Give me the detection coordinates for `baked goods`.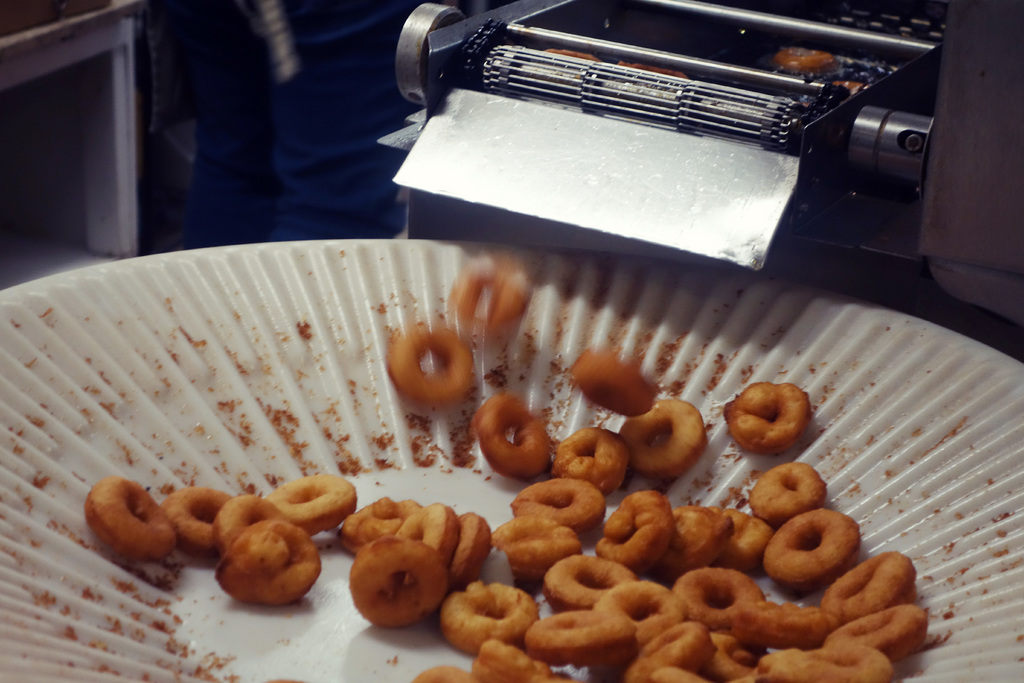
bbox=(614, 614, 719, 682).
